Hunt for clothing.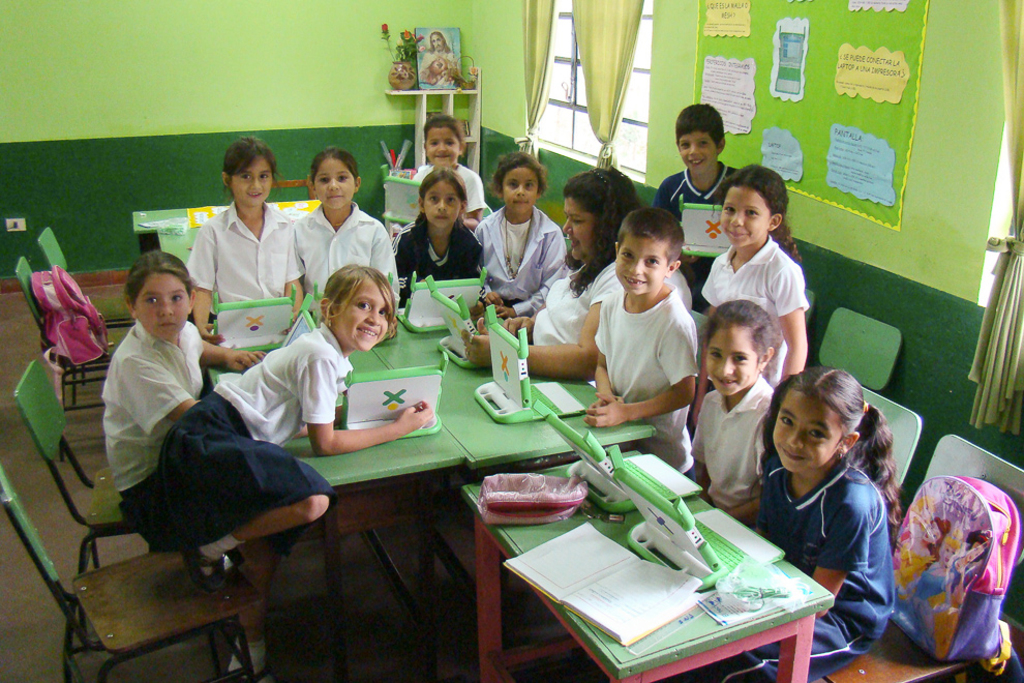
Hunted down at x1=701, y1=232, x2=807, y2=393.
